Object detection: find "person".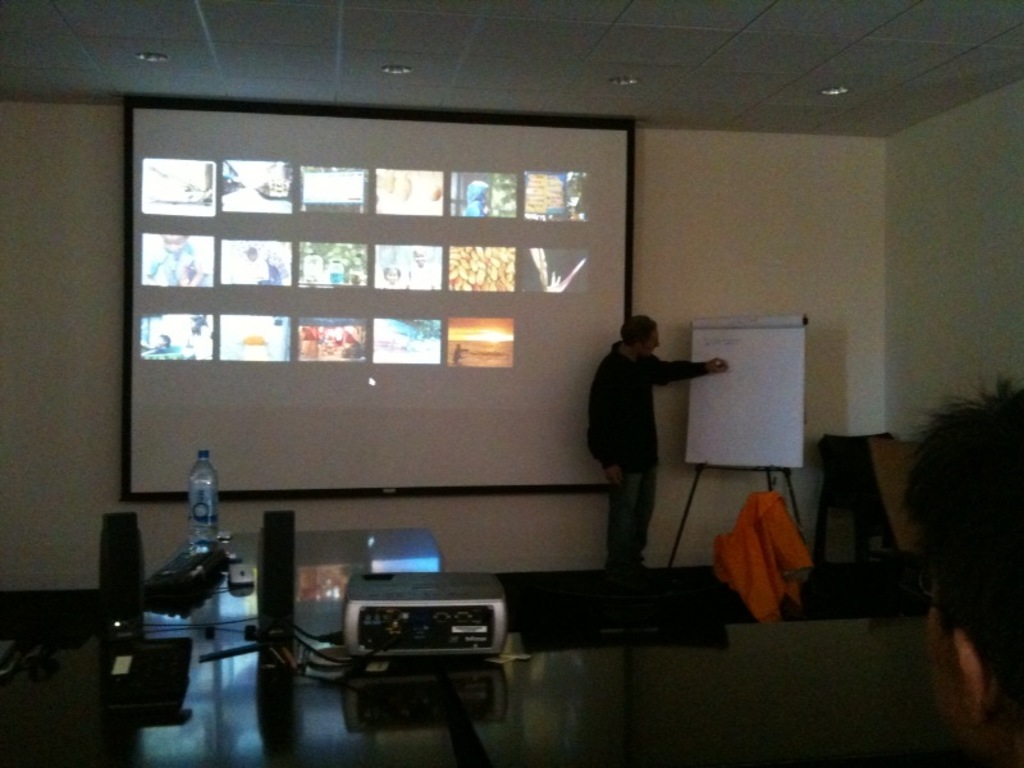
<region>895, 369, 1023, 767</region>.
